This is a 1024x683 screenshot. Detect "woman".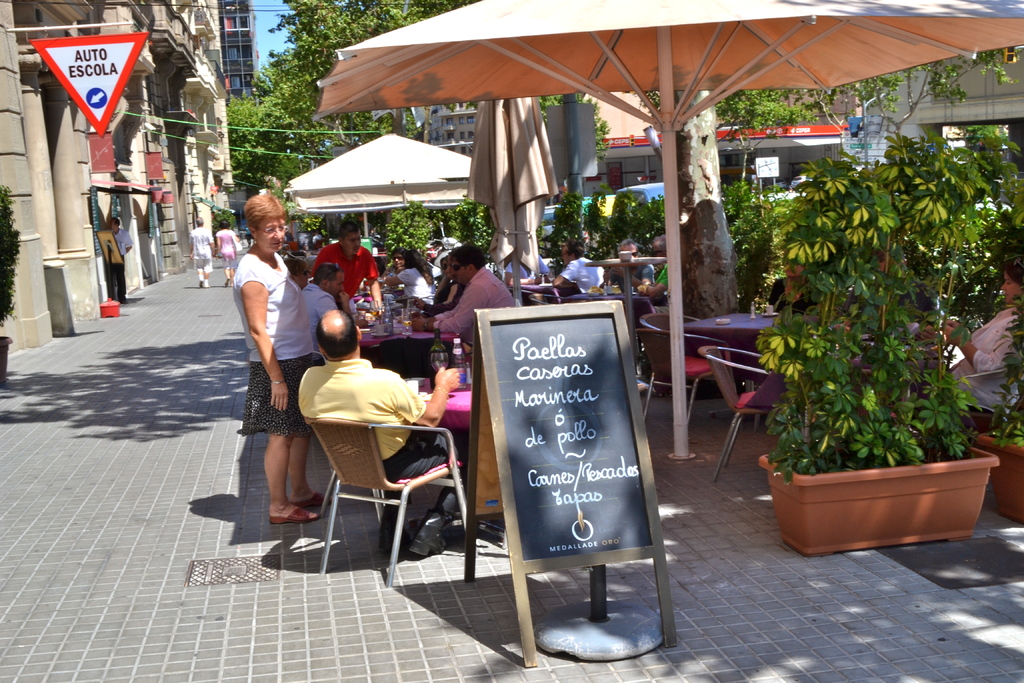
l=216, t=163, r=312, b=552.
